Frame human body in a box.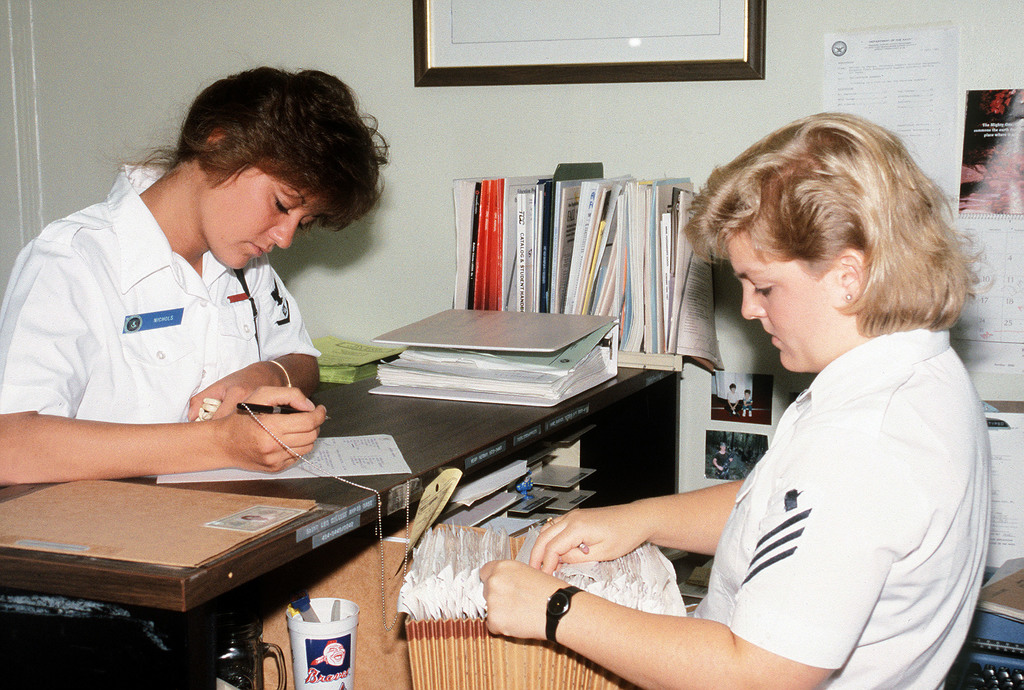
locate(0, 64, 393, 484).
